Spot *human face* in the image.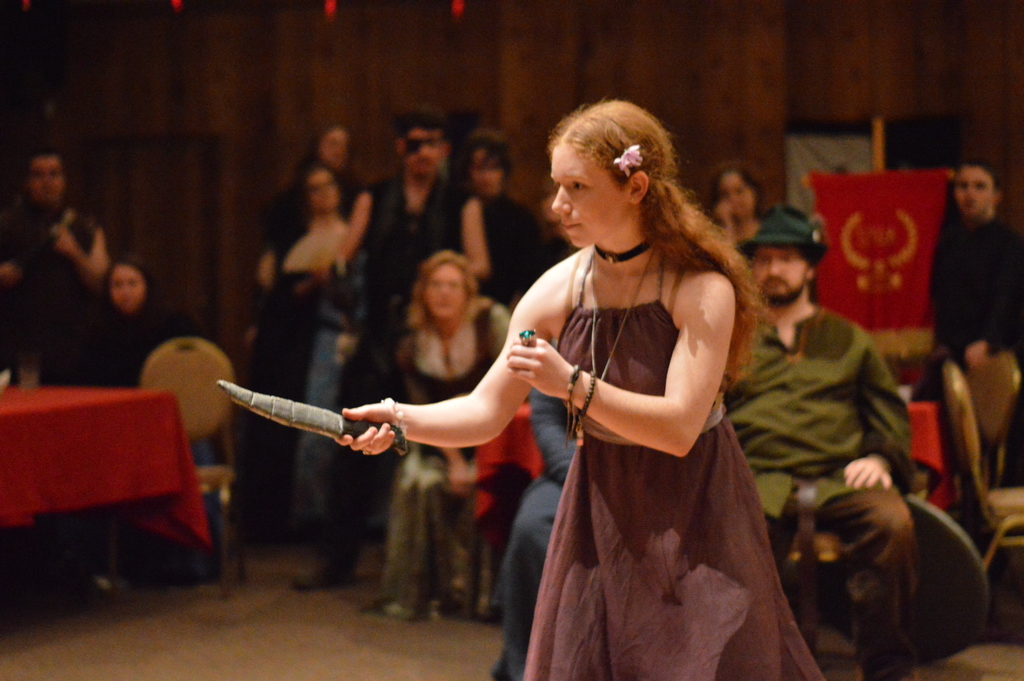
*human face* found at 28/151/62/202.
